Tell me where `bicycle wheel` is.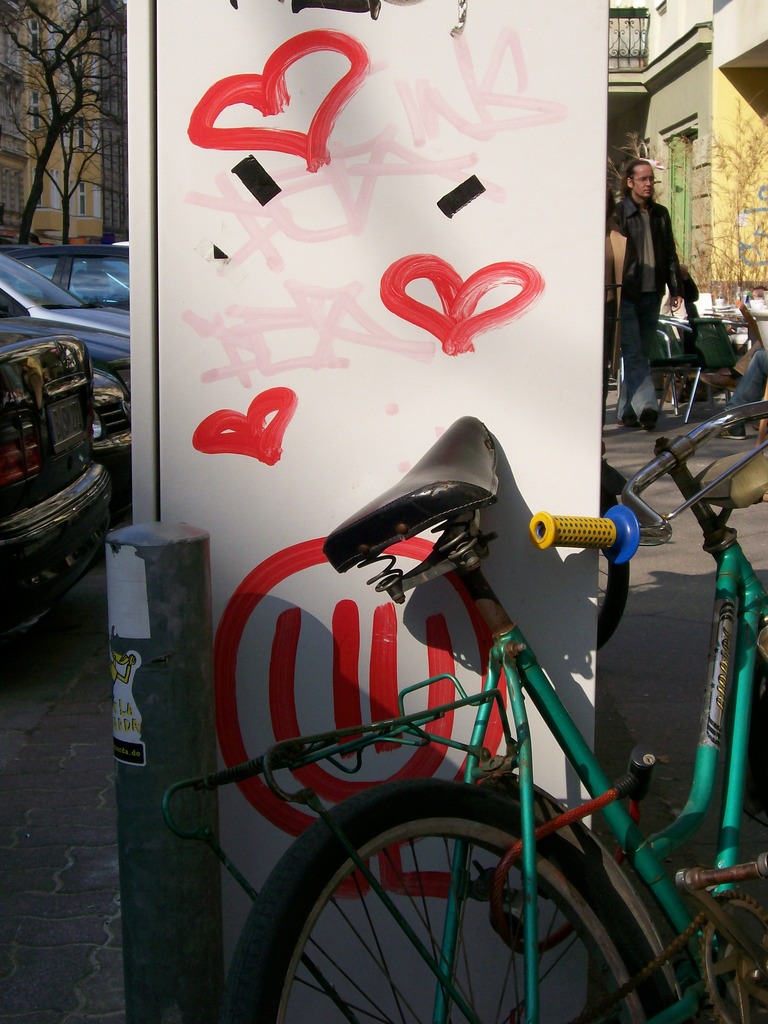
`bicycle wheel` is at box=[220, 769, 696, 1023].
